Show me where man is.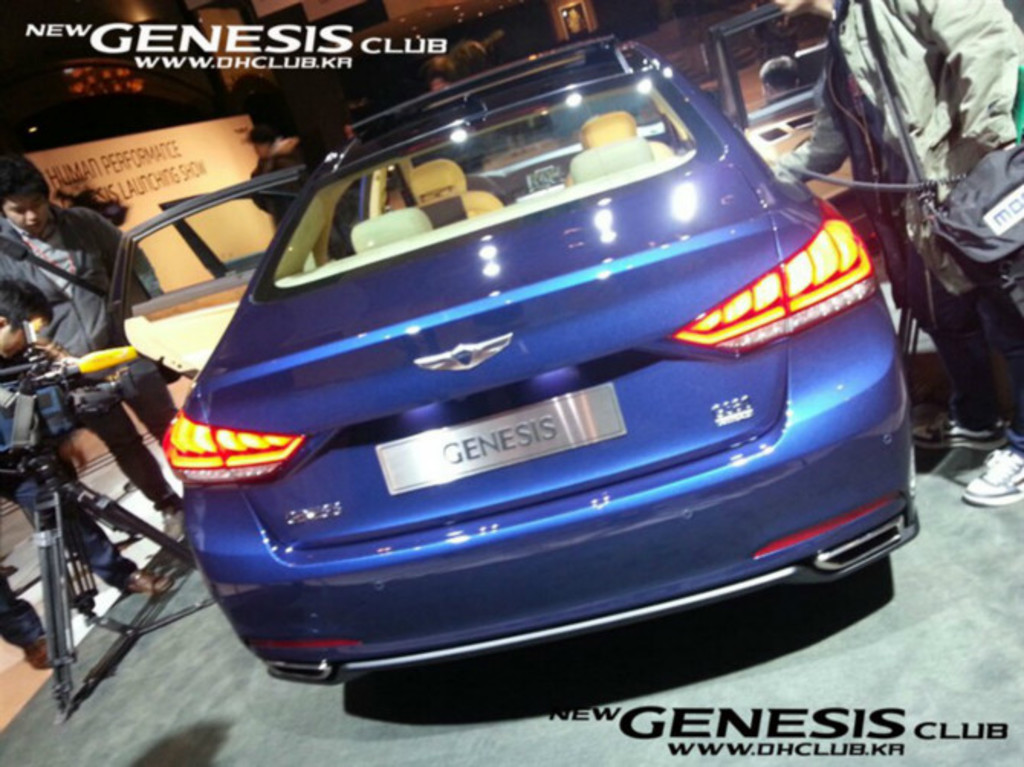
man is at 781,0,1022,504.
